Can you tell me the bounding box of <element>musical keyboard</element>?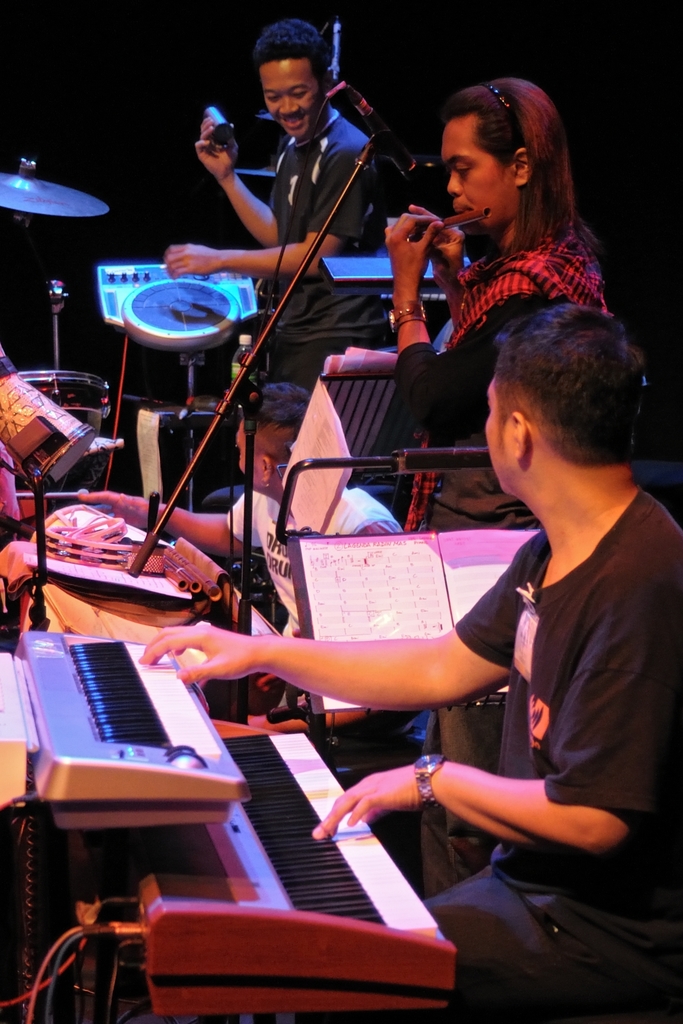
bbox=(106, 264, 268, 326).
